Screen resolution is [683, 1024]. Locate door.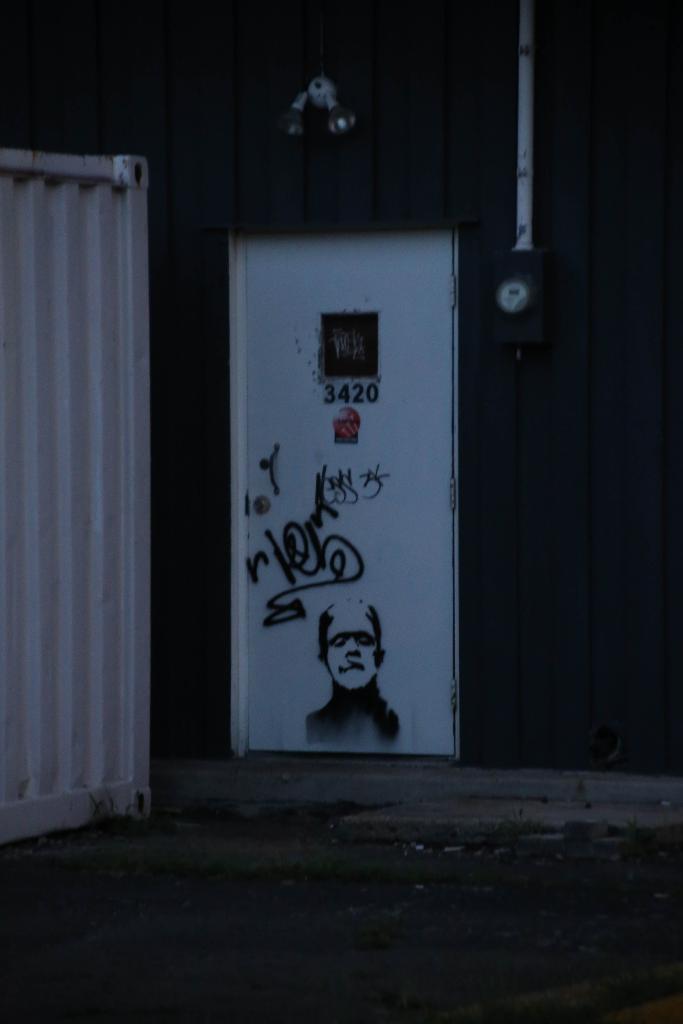
231 182 484 785.
